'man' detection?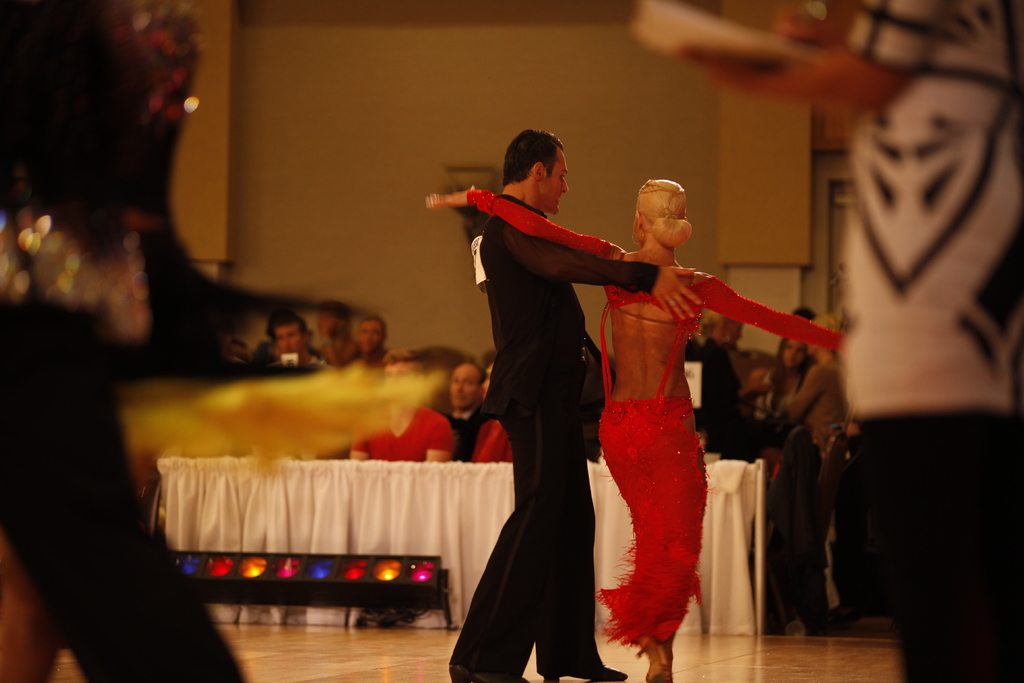
x1=444, y1=119, x2=705, y2=682
